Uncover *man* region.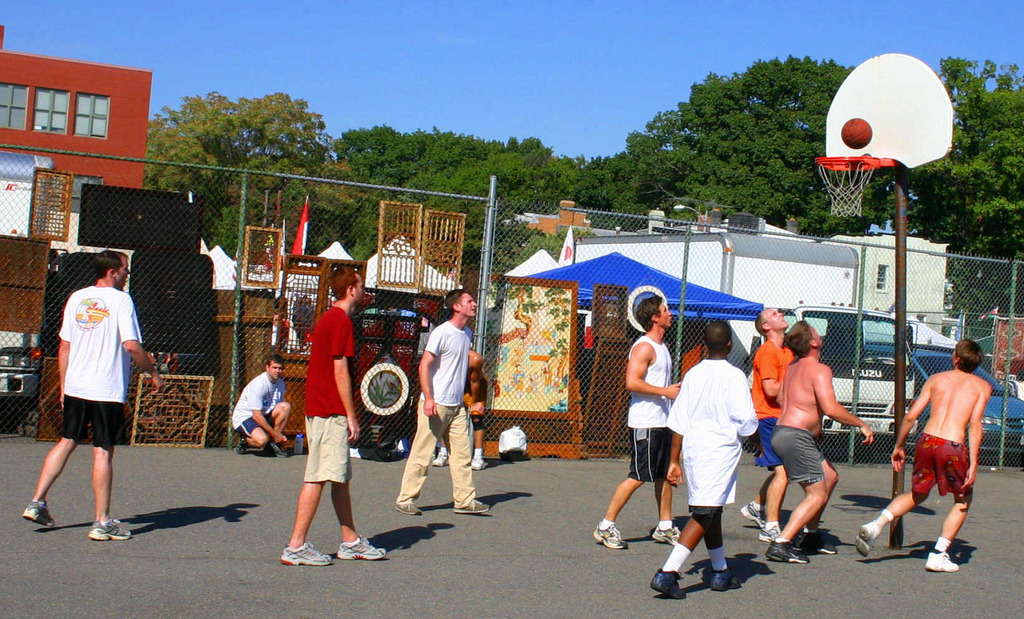
Uncovered: {"x1": 590, "y1": 296, "x2": 682, "y2": 555}.
